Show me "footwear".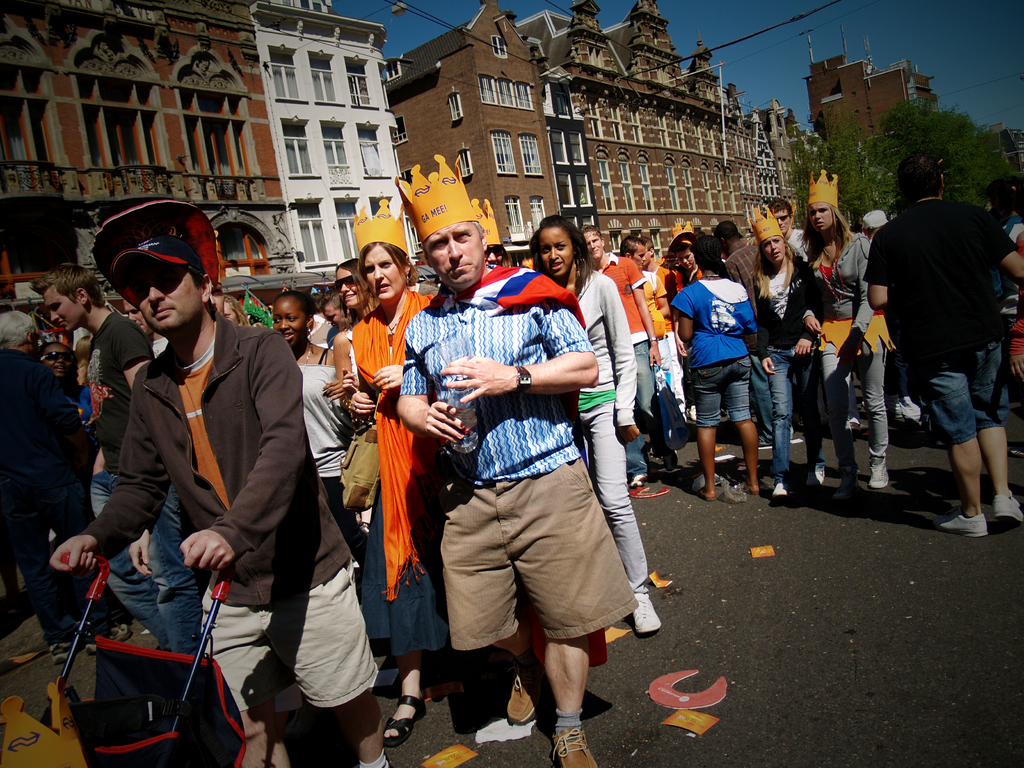
"footwear" is here: x1=662, y1=446, x2=679, y2=476.
